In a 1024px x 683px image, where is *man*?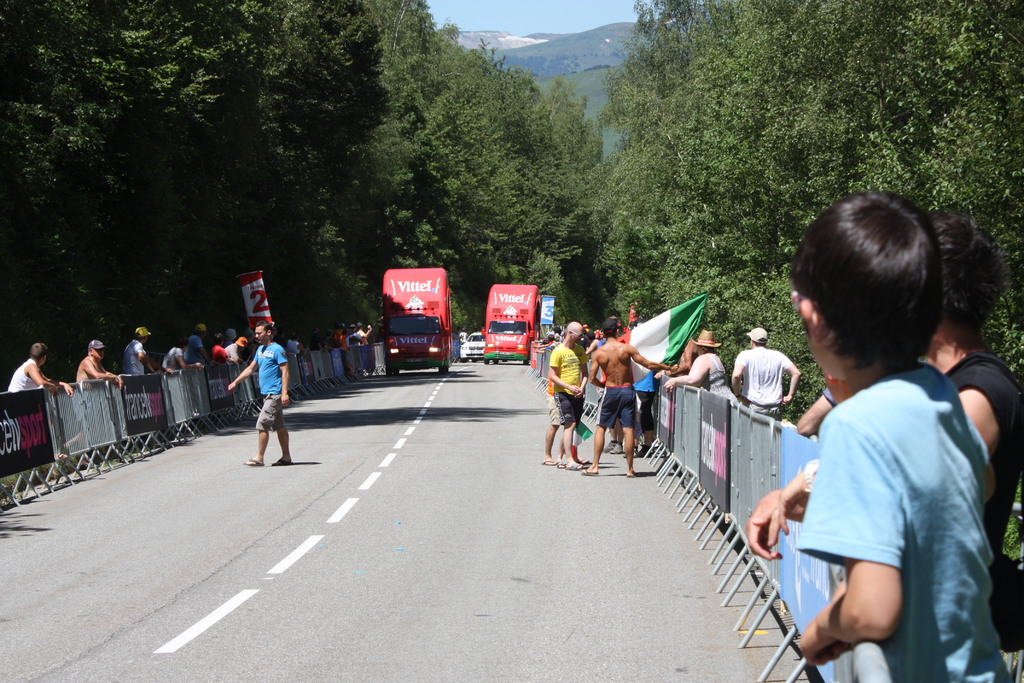
<box>10,337,52,392</box>.
